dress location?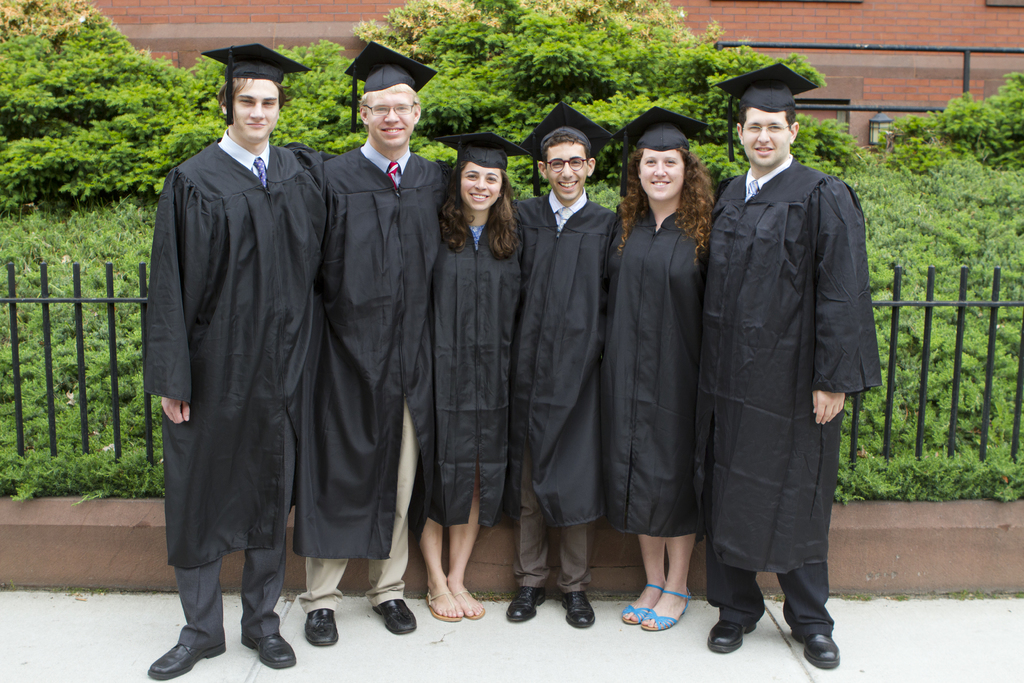
142:138:334:575
